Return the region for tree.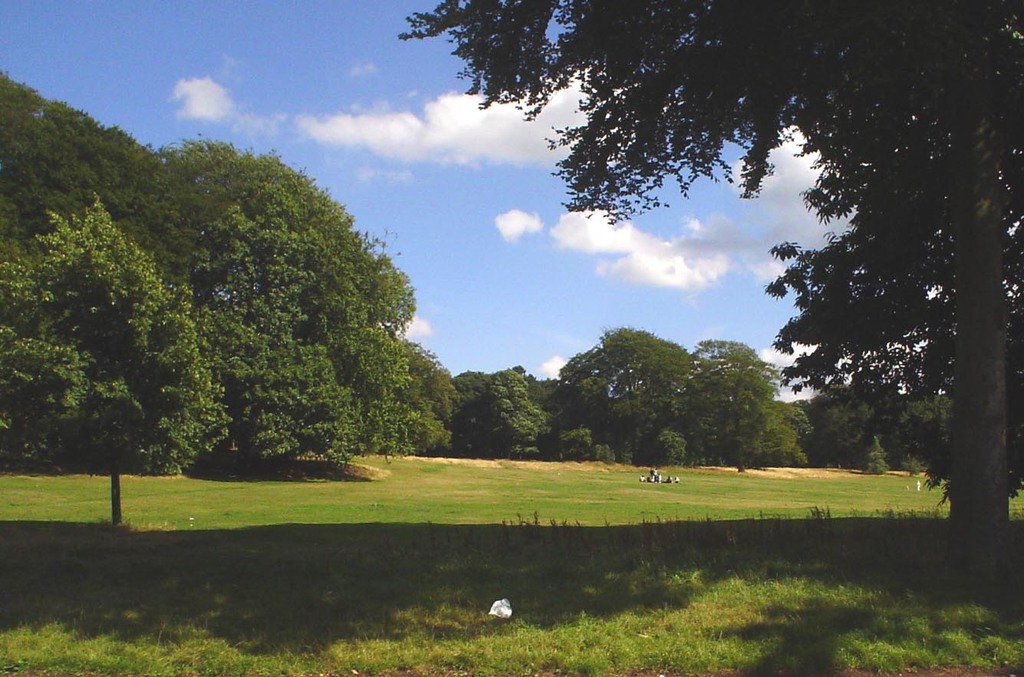
x1=457, y1=365, x2=552, y2=464.
